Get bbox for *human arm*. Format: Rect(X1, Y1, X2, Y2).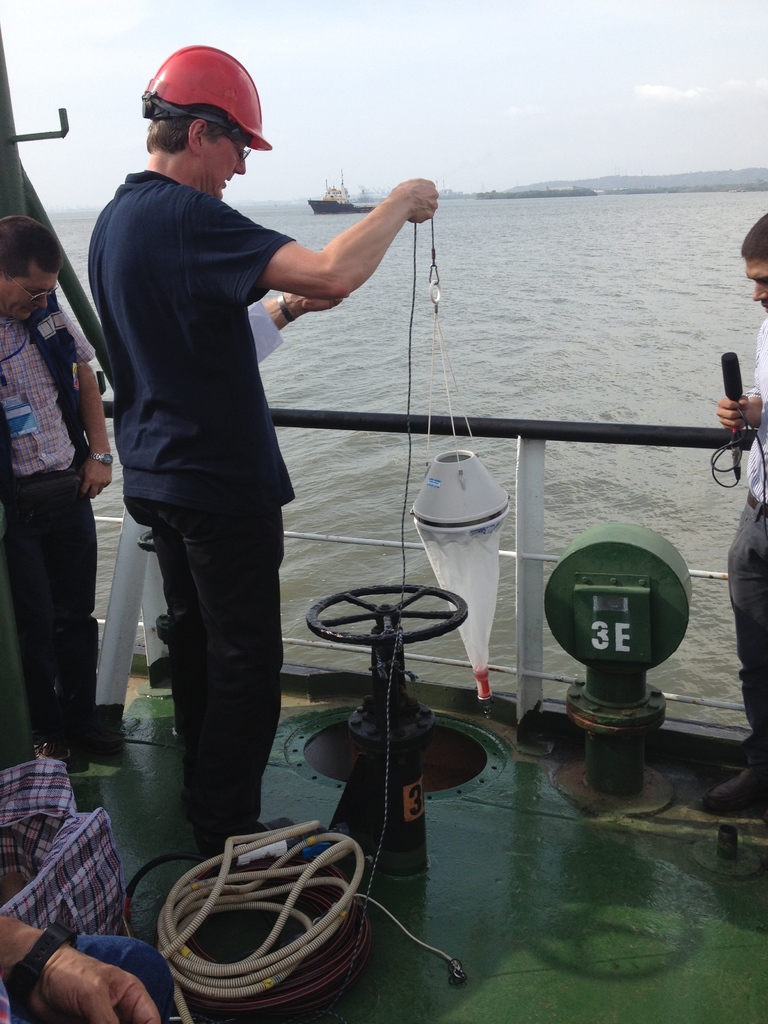
Rect(252, 174, 441, 328).
